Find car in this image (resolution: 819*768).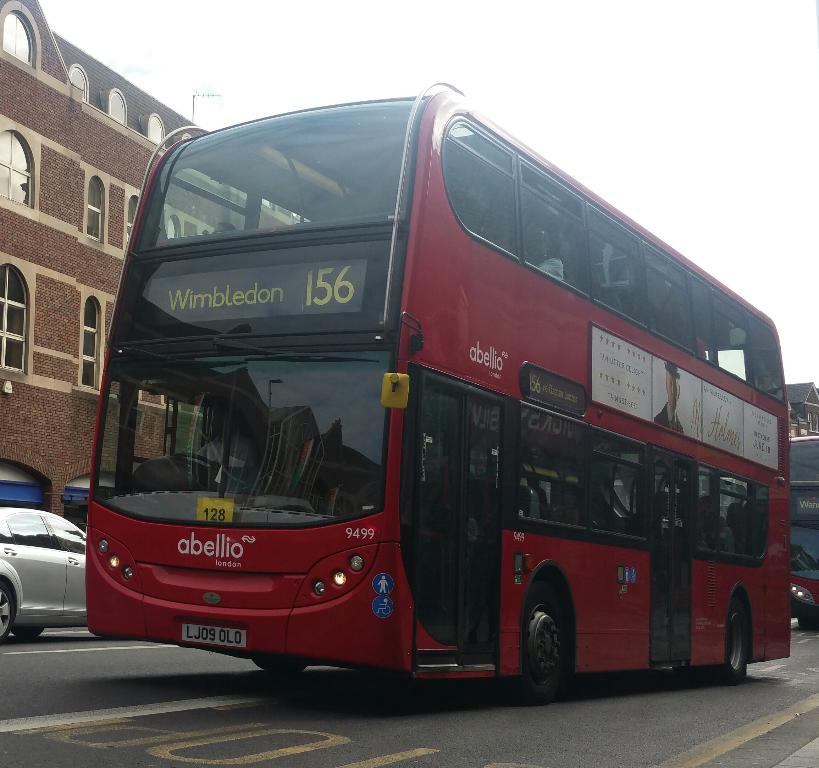
l=0, t=521, r=91, b=609.
